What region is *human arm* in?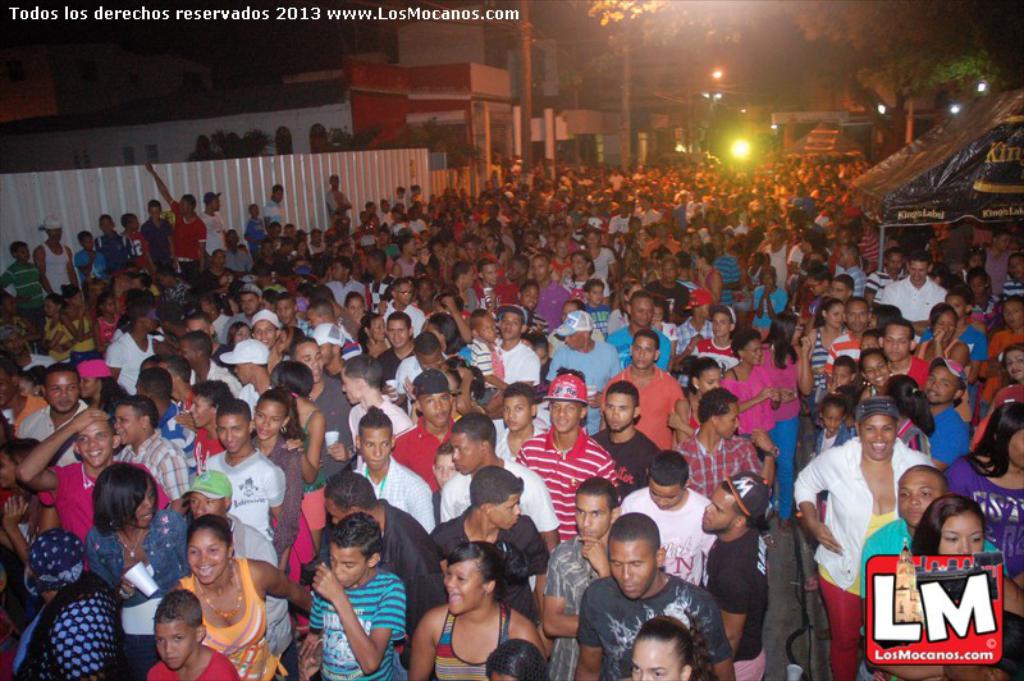
locate(260, 465, 287, 517).
